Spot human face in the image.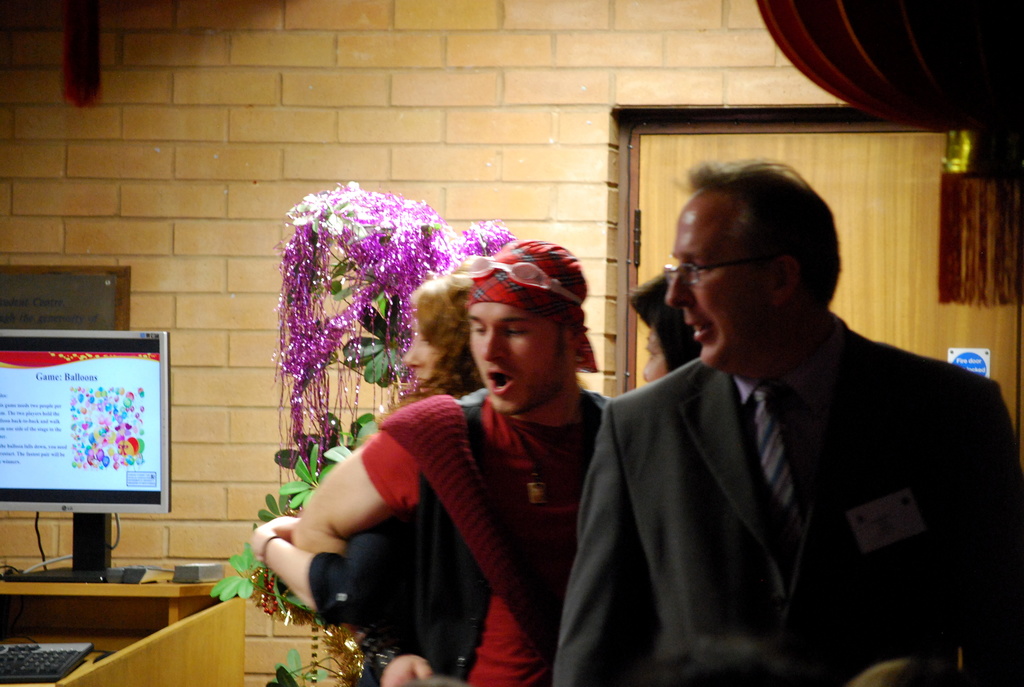
human face found at rect(402, 319, 440, 390).
